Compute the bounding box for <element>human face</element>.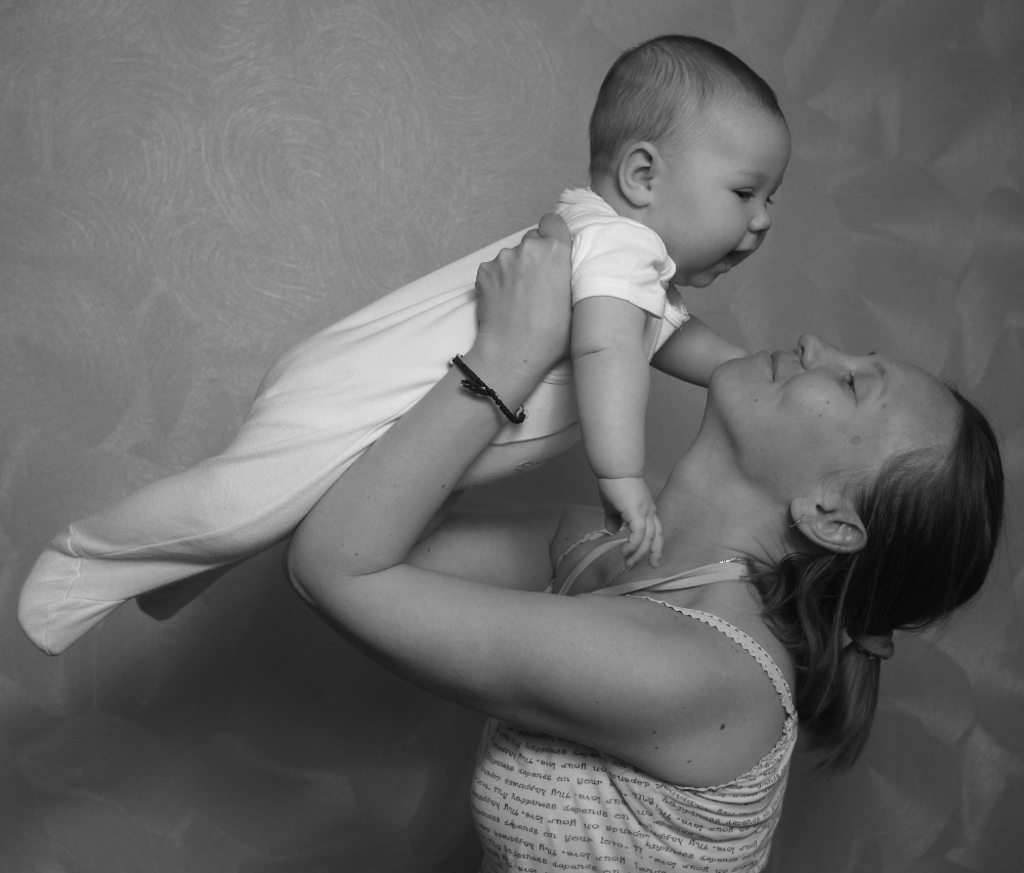
[651,124,794,292].
